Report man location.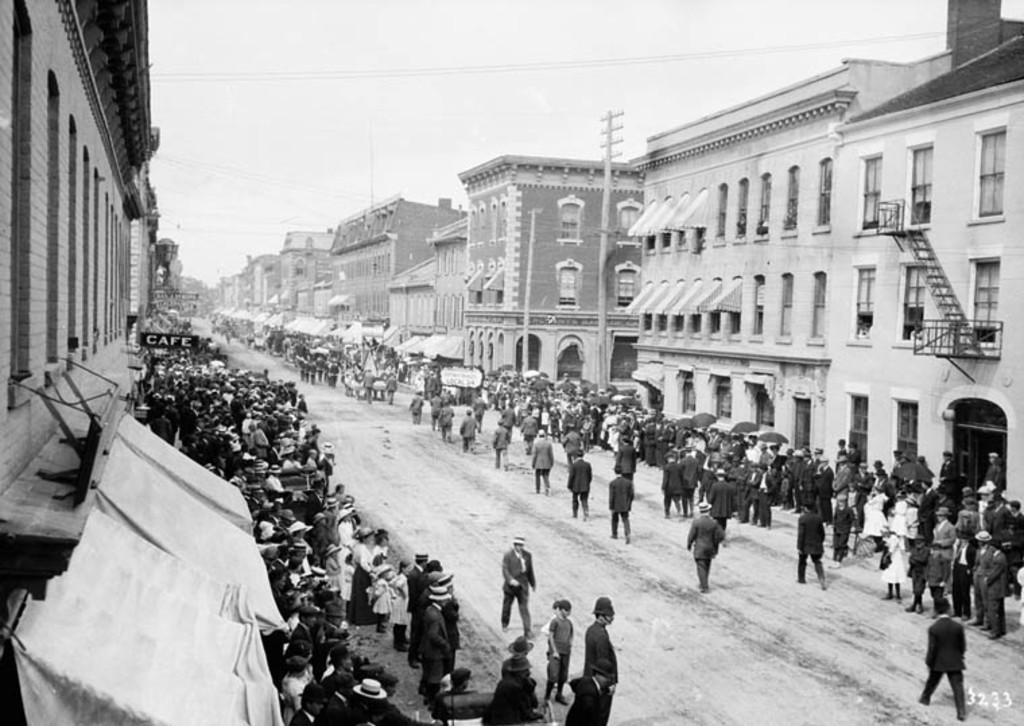
Report: [left=499, top=535, right=534, bottom=638].
